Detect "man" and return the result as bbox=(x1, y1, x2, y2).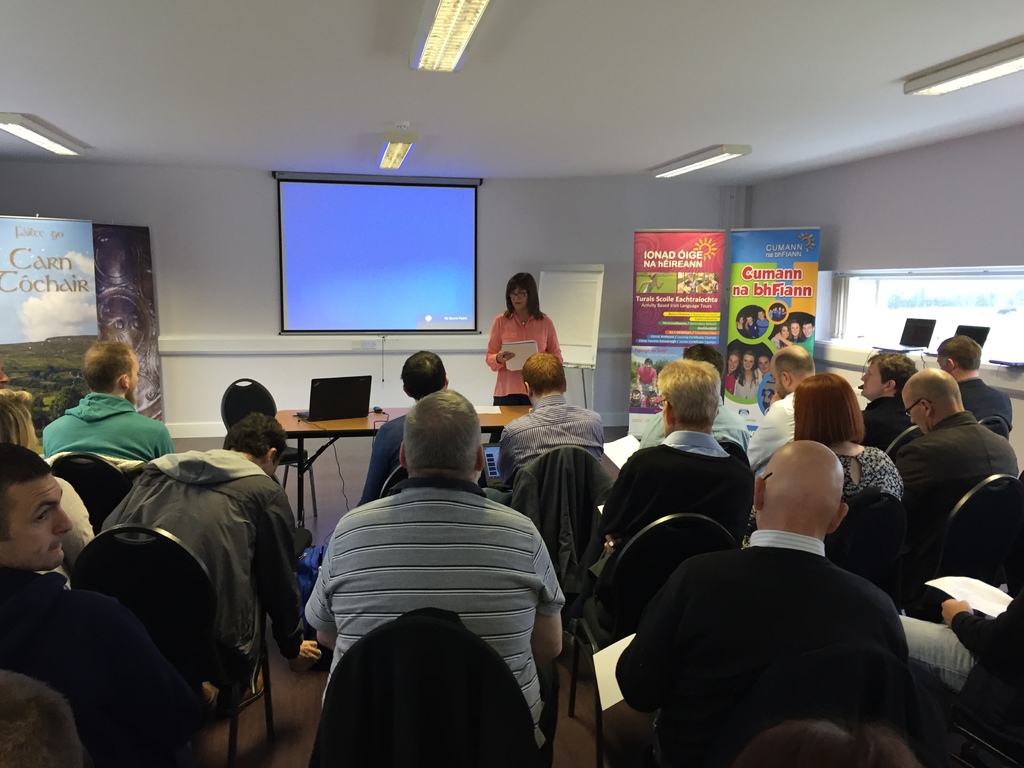
bbox=(888, 366, 1017, 552).
